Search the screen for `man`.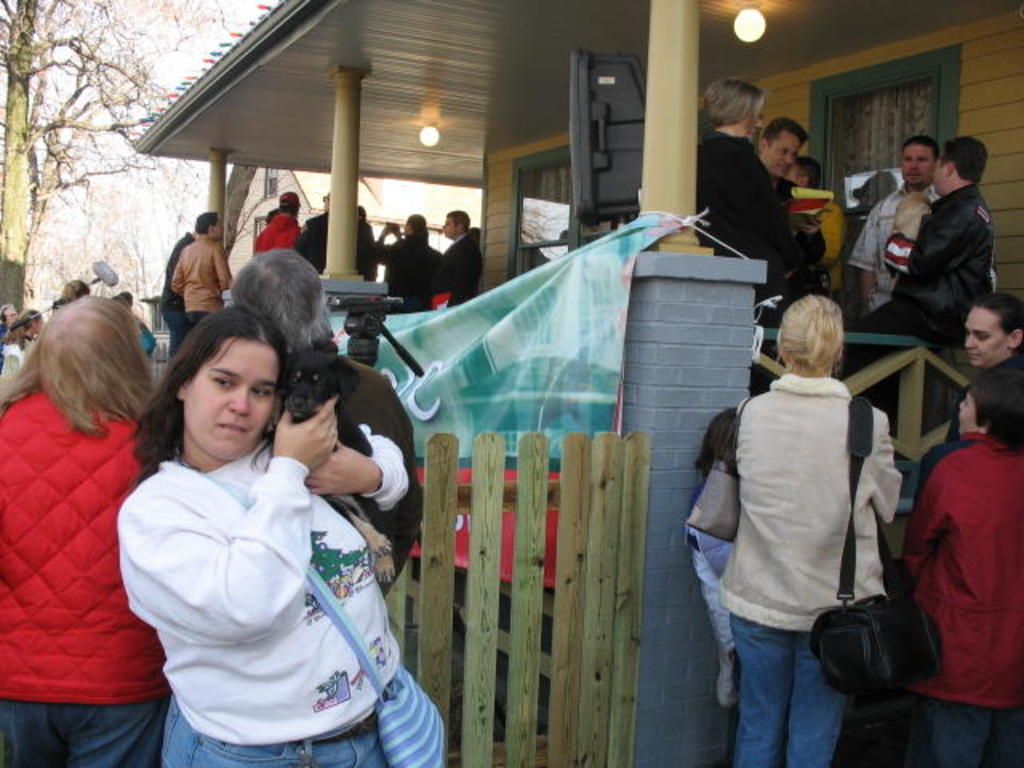
Found at crop(376, 211, 443, 315).
